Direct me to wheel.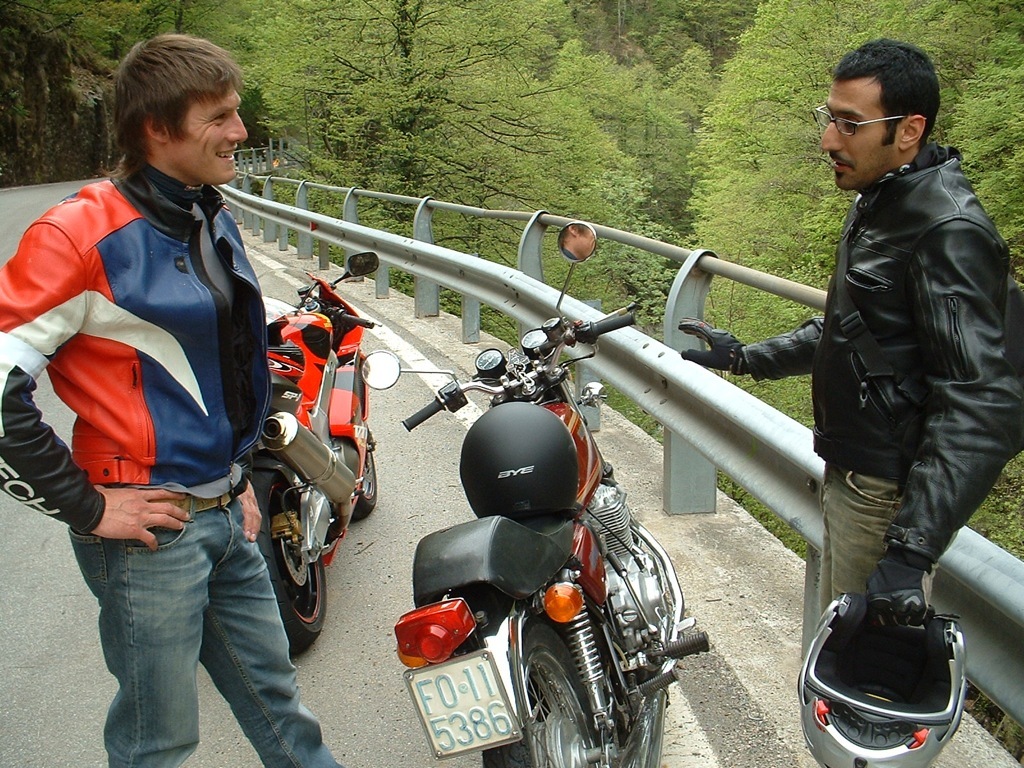
Direction: <box>350,453,379,524</box>.
